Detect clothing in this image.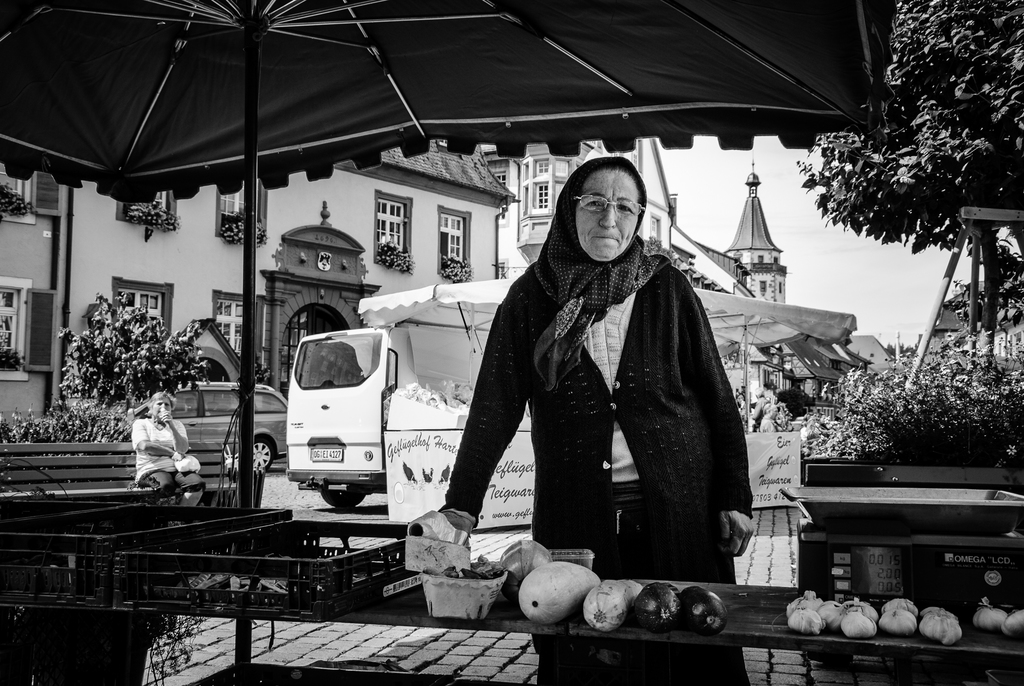
Detection: crop(135, 419, 204, 491).
